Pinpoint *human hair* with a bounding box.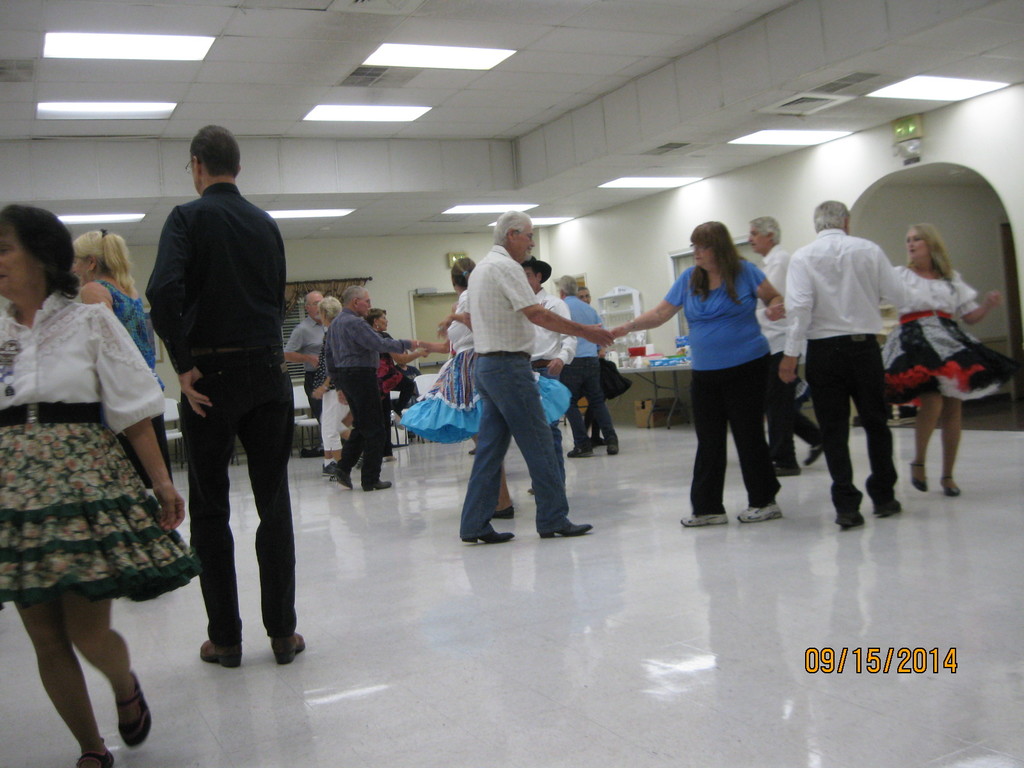
region(751, 216, 783, 246).
